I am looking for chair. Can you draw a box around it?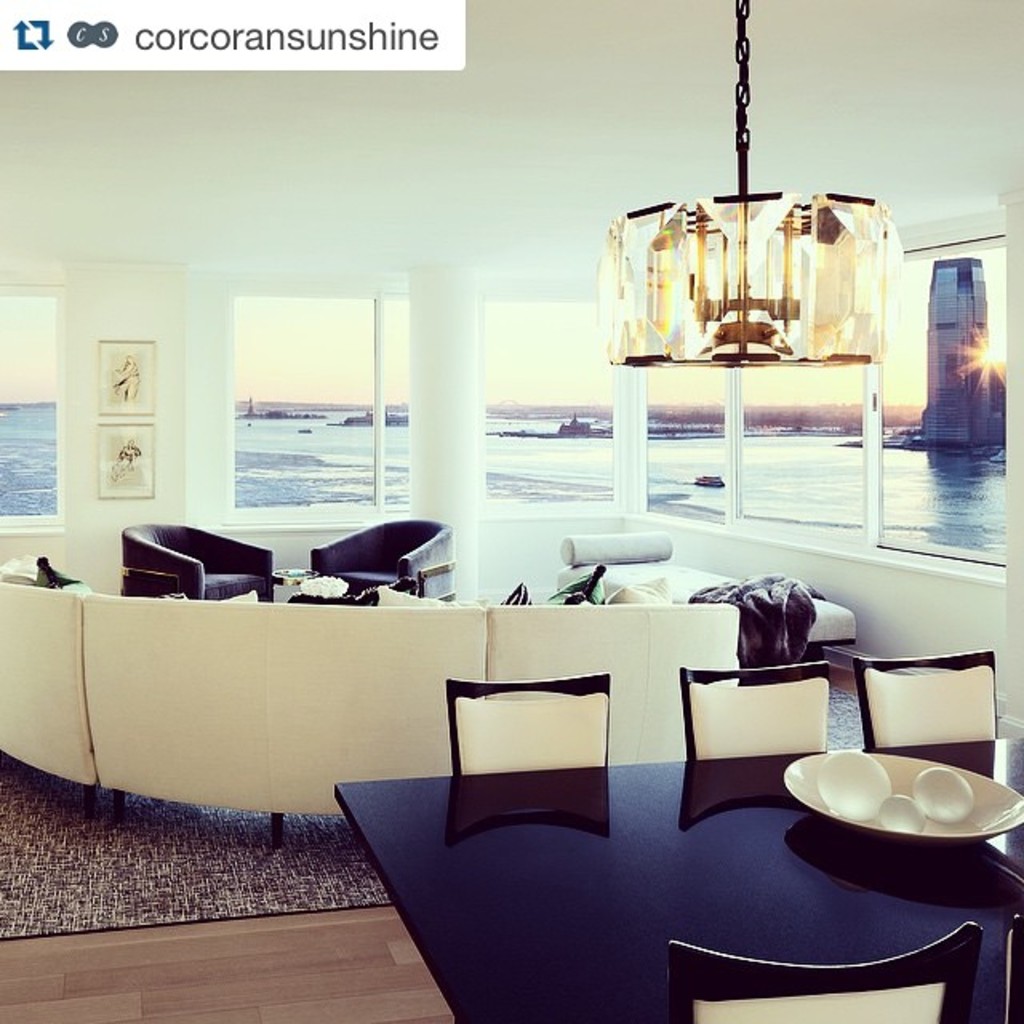
Sure, the bounding box is left=669, top=918, right=981, bottom=1022.
